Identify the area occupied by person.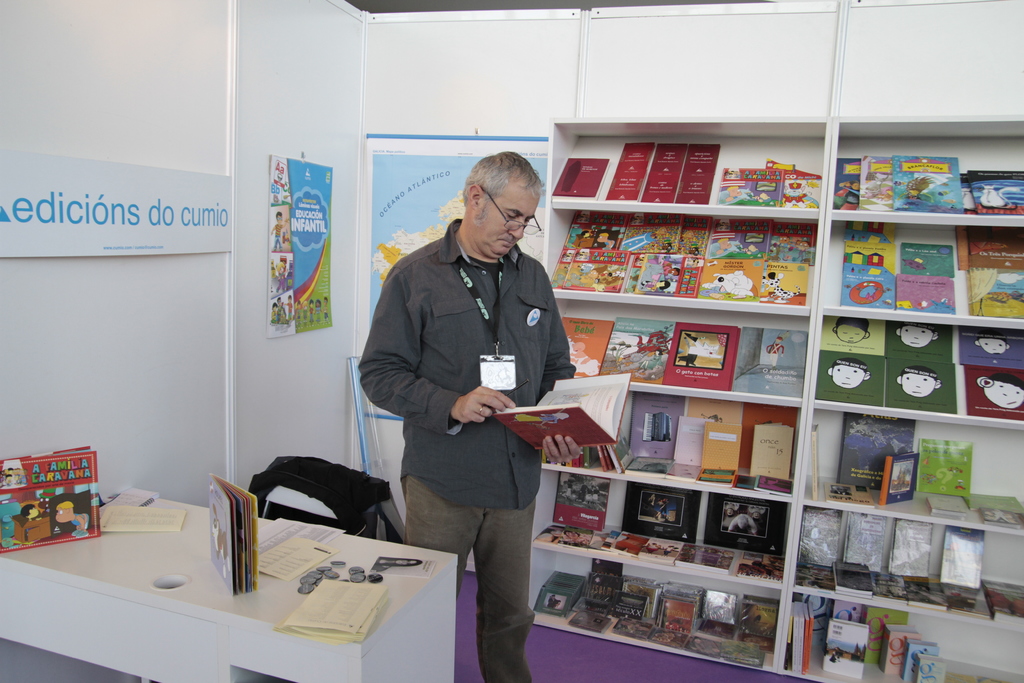
Area: region(829, 315, 873, 343).
